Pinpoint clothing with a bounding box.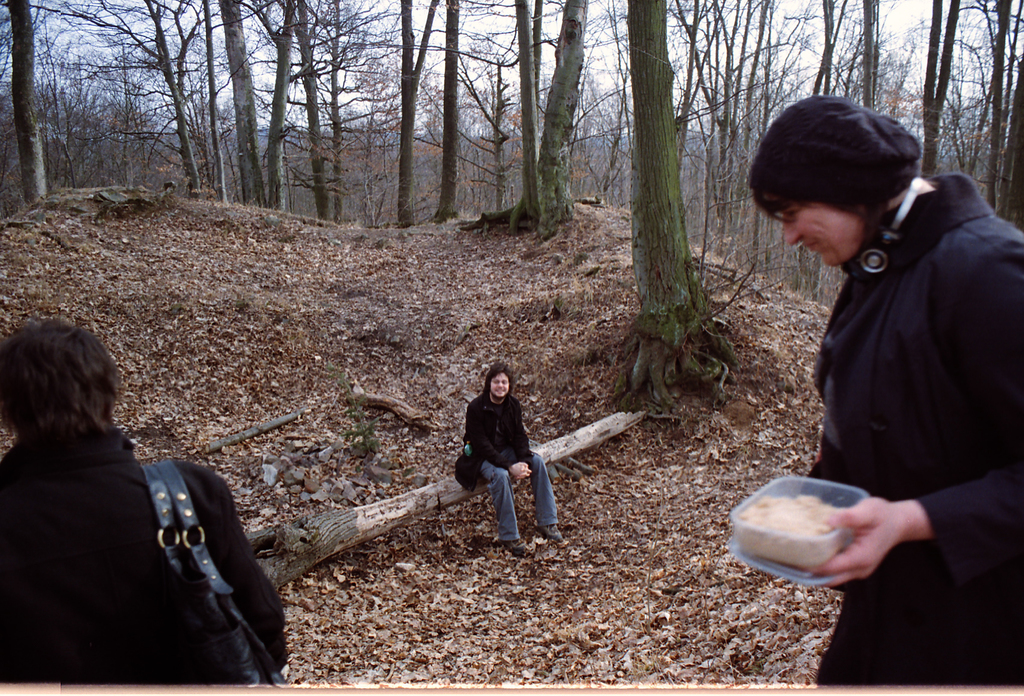
5:380:266:687.
